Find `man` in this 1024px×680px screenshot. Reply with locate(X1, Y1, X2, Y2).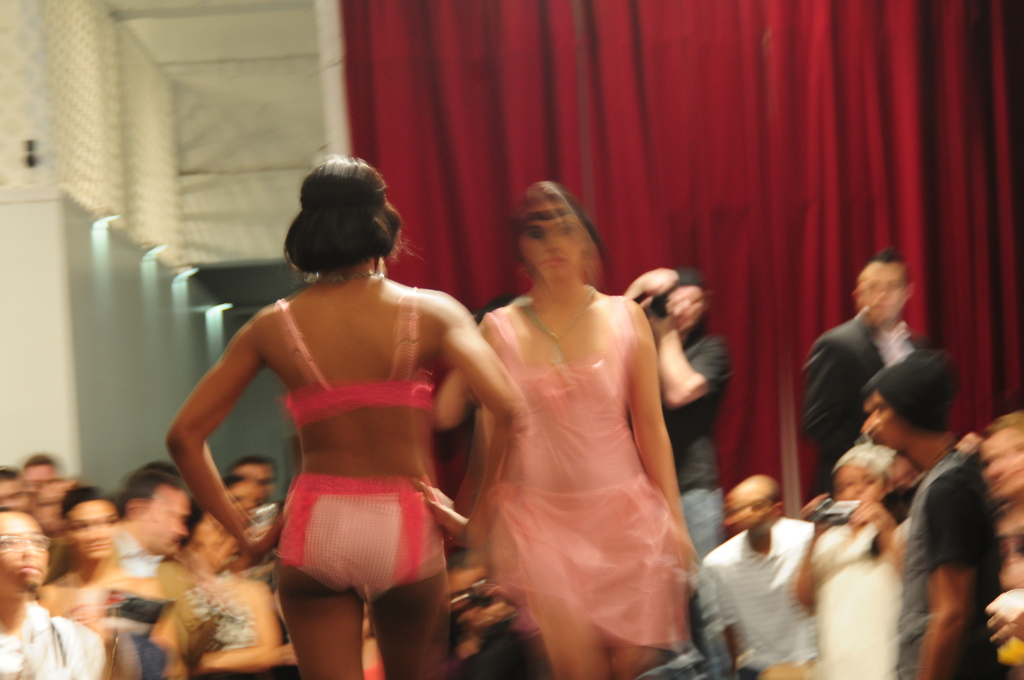
locate(618, 264, 734, 560).
